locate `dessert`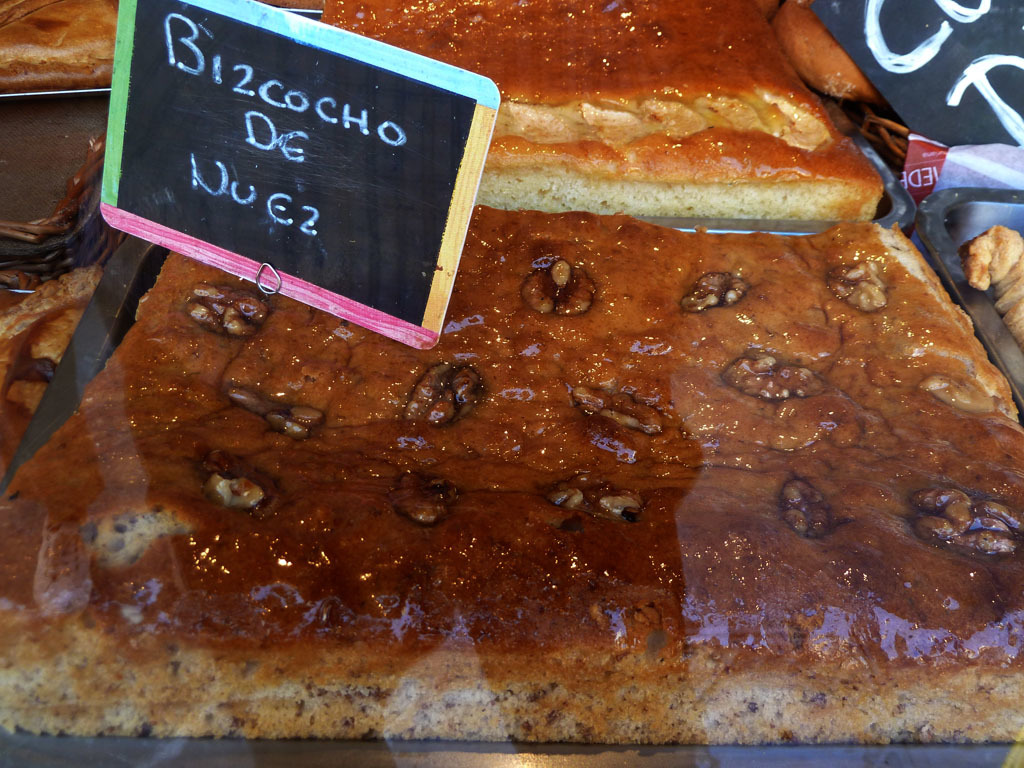
detection(320, 0, 894, 225)
